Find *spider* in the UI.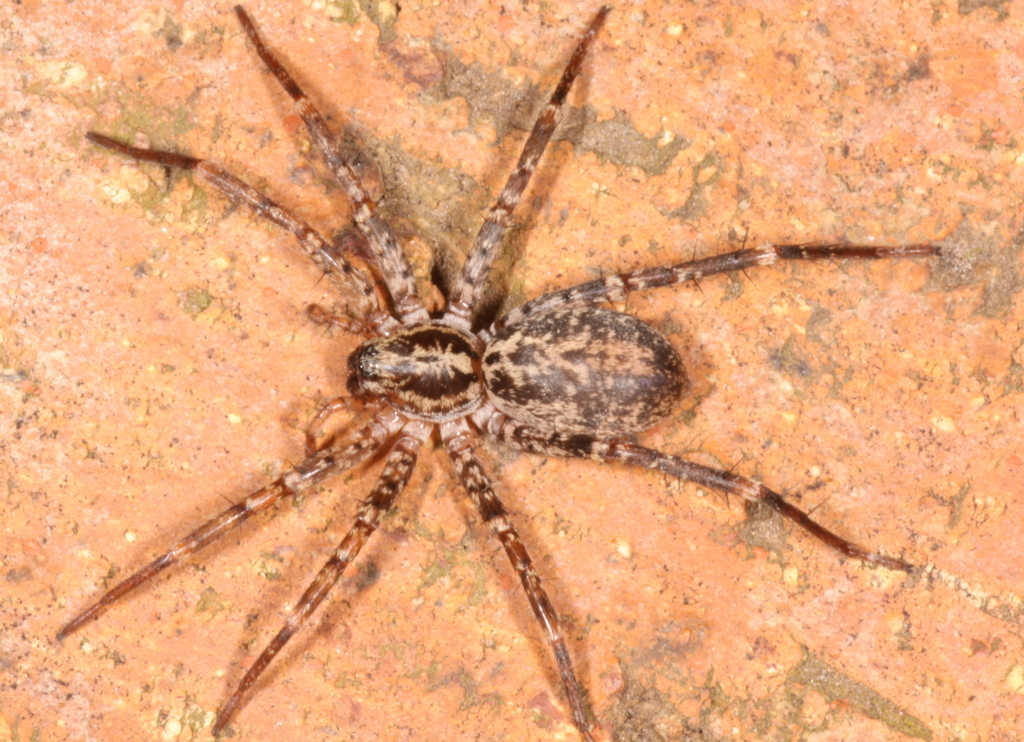
UI element at x1=50 y1=0 x2=948 y2=741.
